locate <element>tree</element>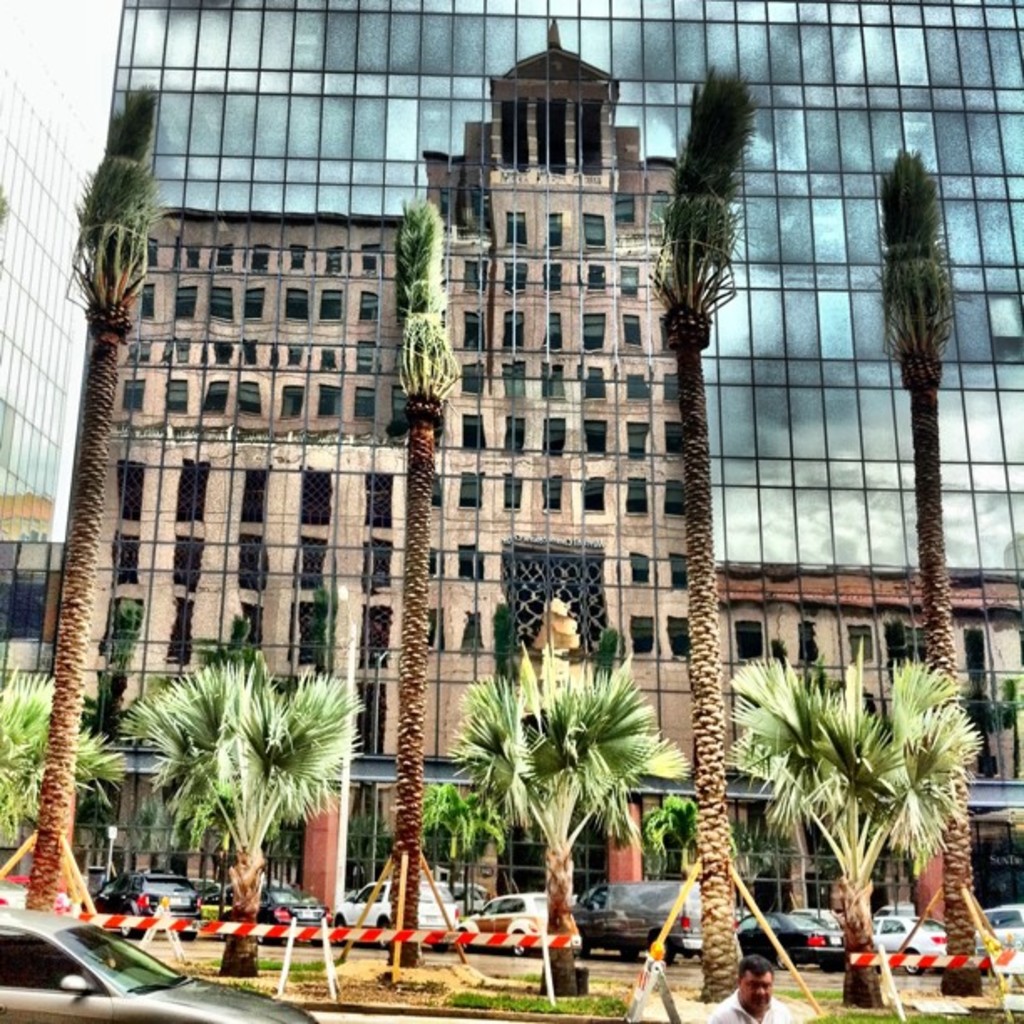
Rect(467, 783, 505, 875)
